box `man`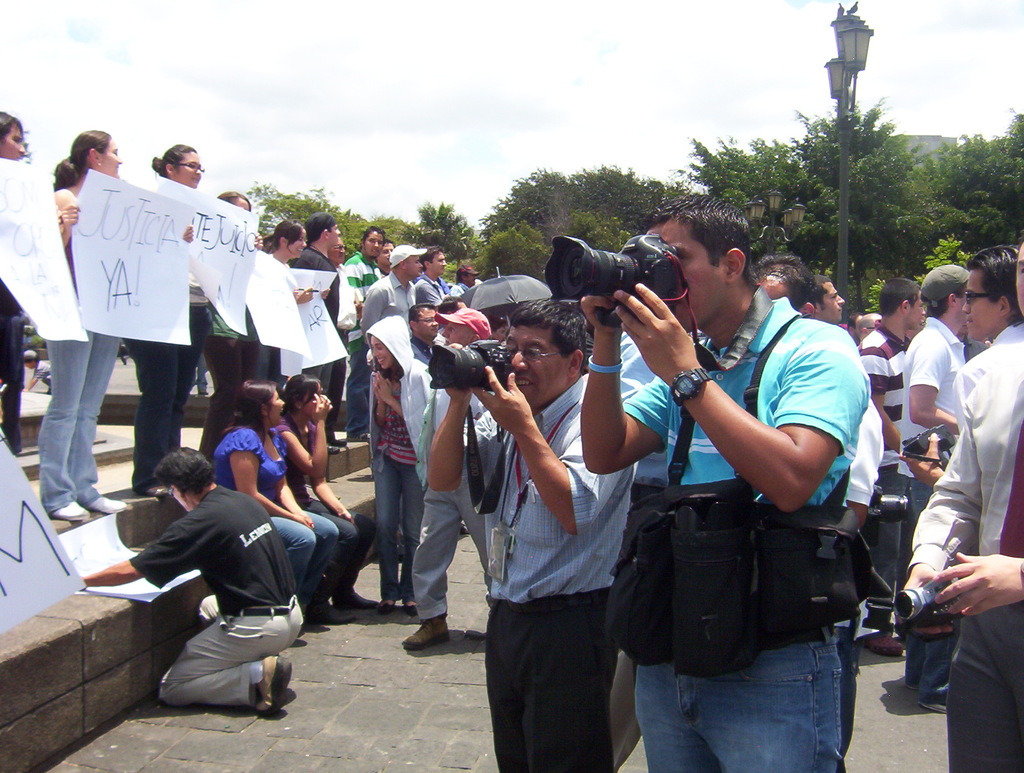
box(360, 243, 425, 471)
